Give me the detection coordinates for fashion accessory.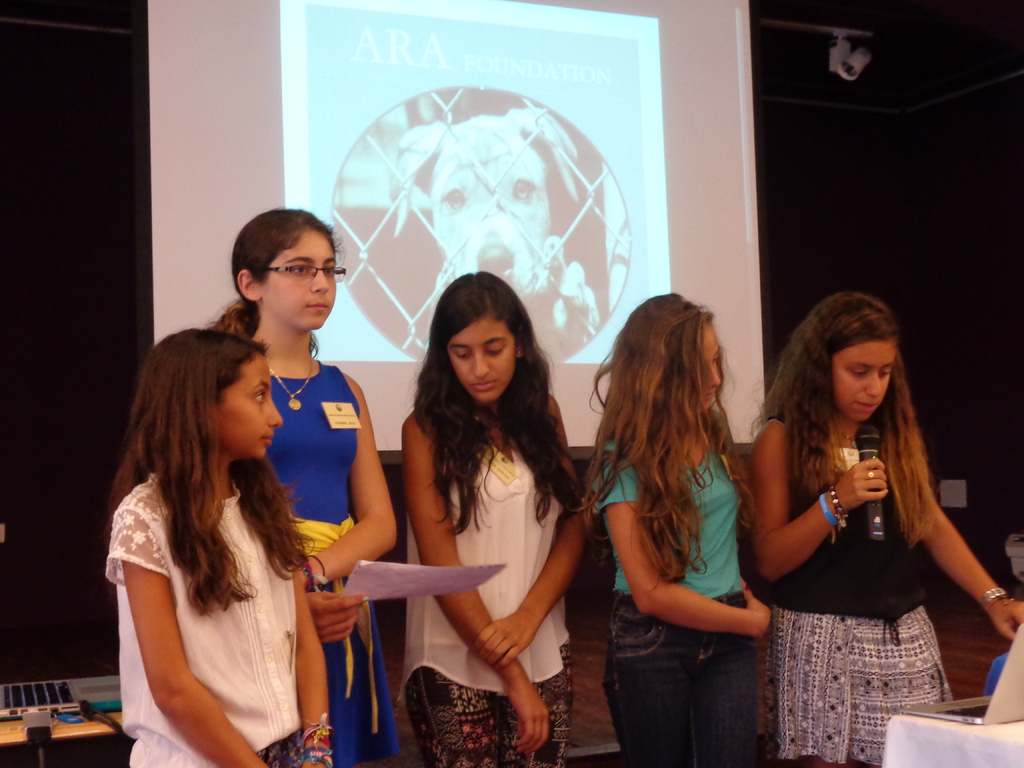
<box>301,556,328,591</box>.
